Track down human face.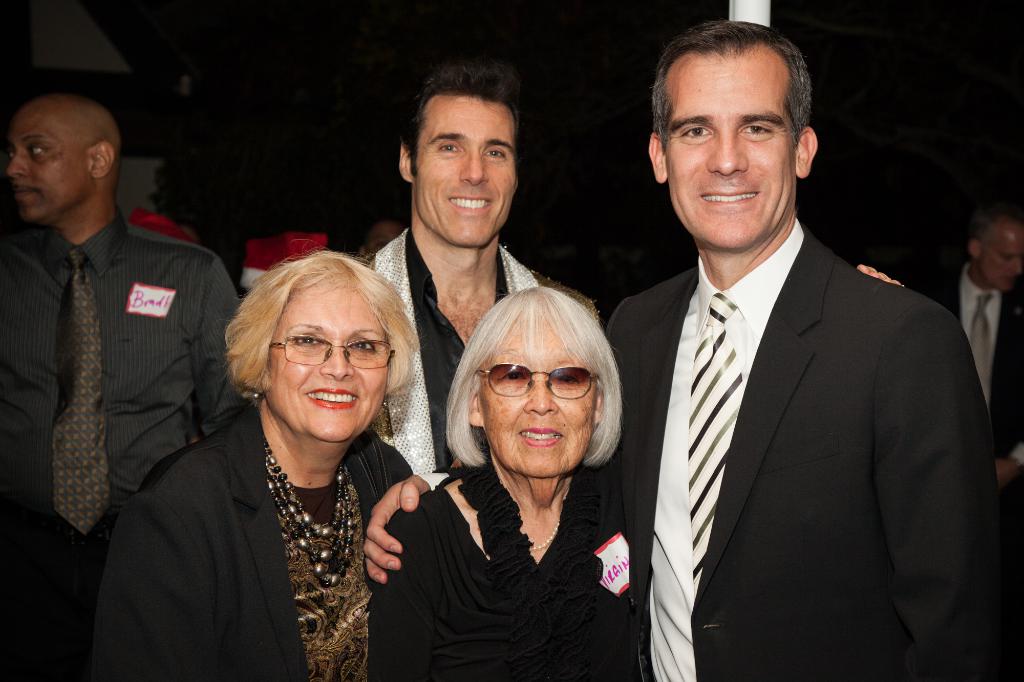
Tracked to Rect(0, 115, 93, 234).
